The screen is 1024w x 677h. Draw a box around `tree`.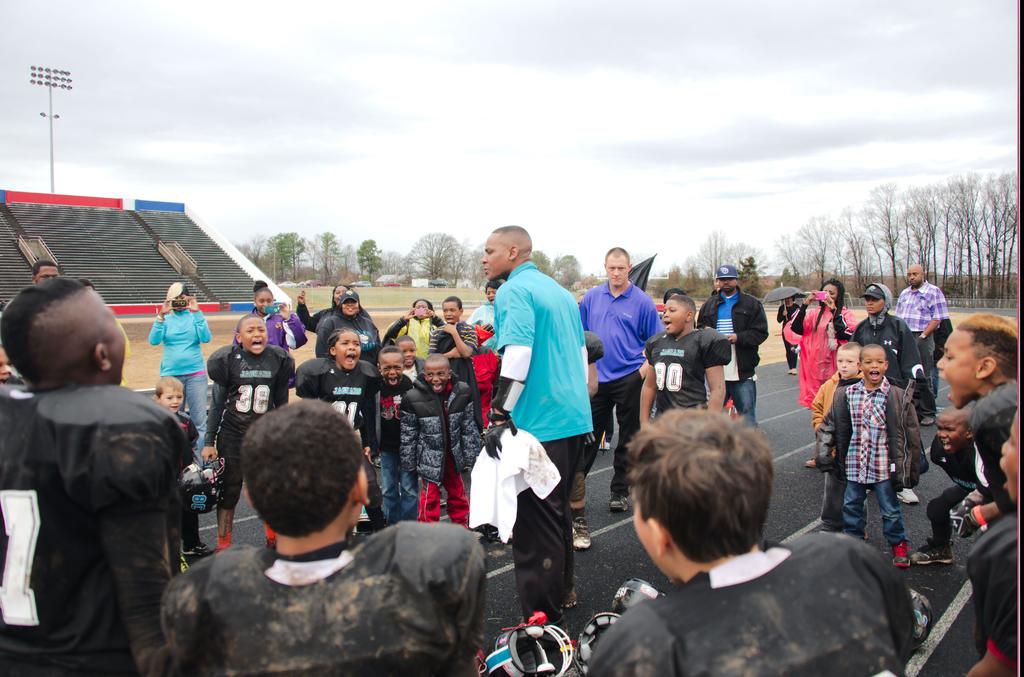
(797, 211, 838, 287).
